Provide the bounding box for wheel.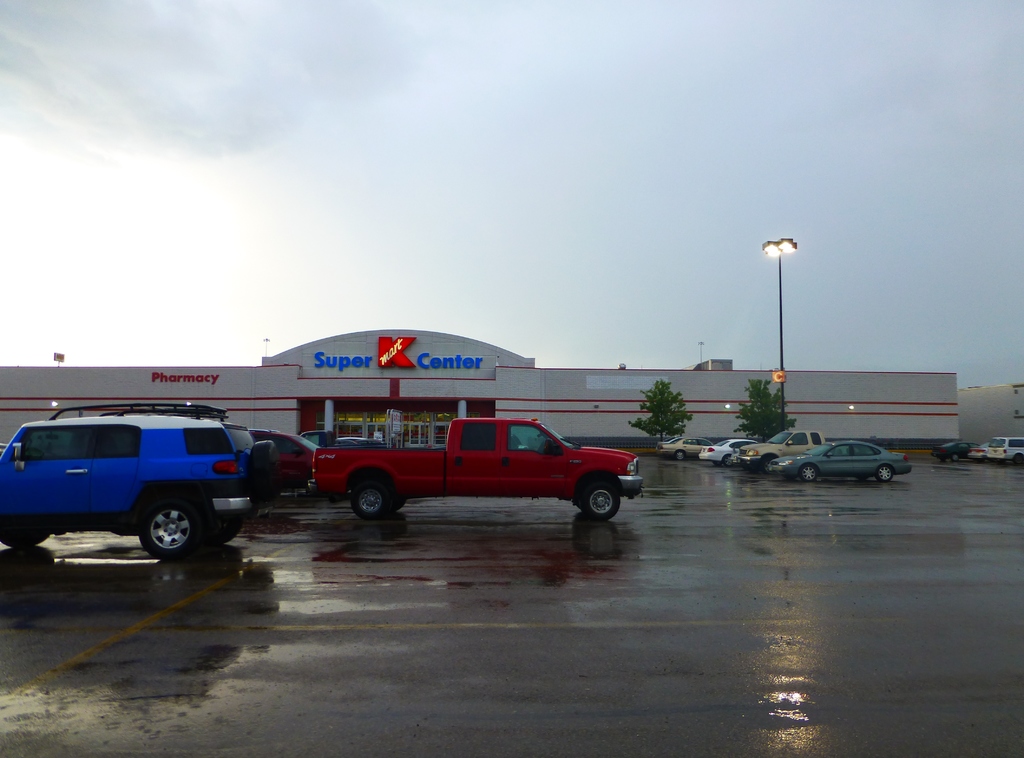
bbox=[950, 452, 960, 461].
